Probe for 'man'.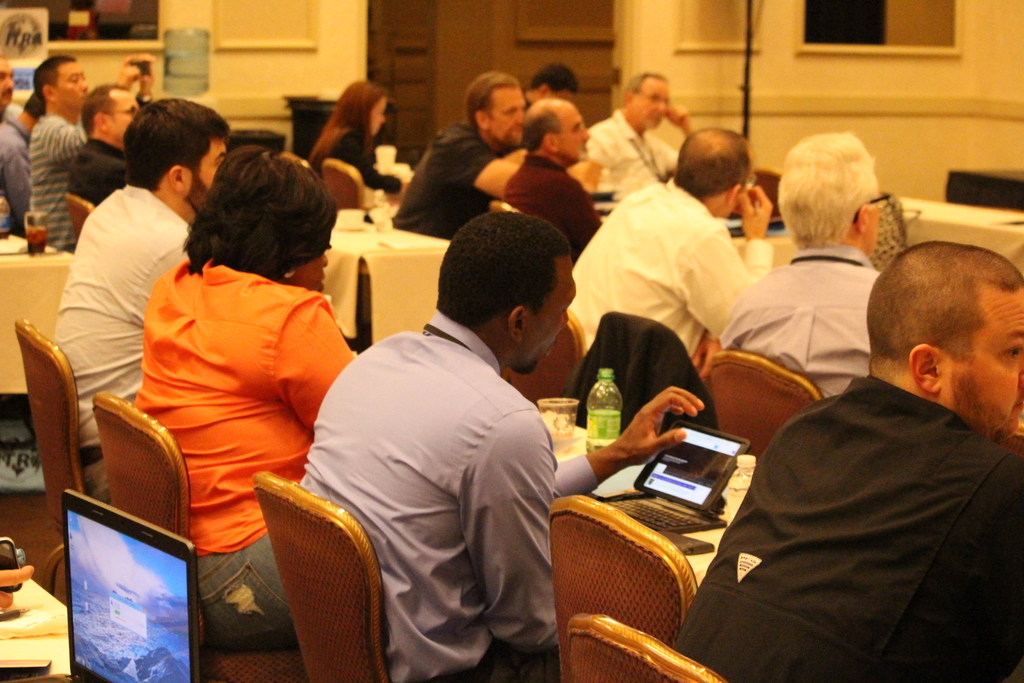
Probe result: crop(396, 72, 519, 229).
